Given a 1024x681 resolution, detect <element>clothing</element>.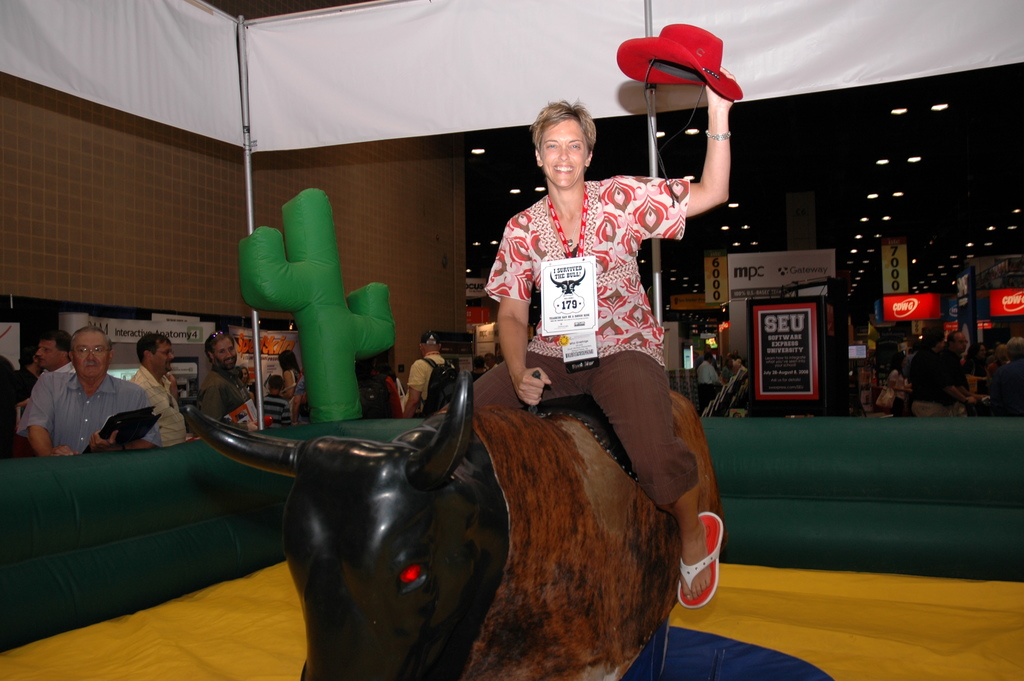
260, 391, 292, 431.
